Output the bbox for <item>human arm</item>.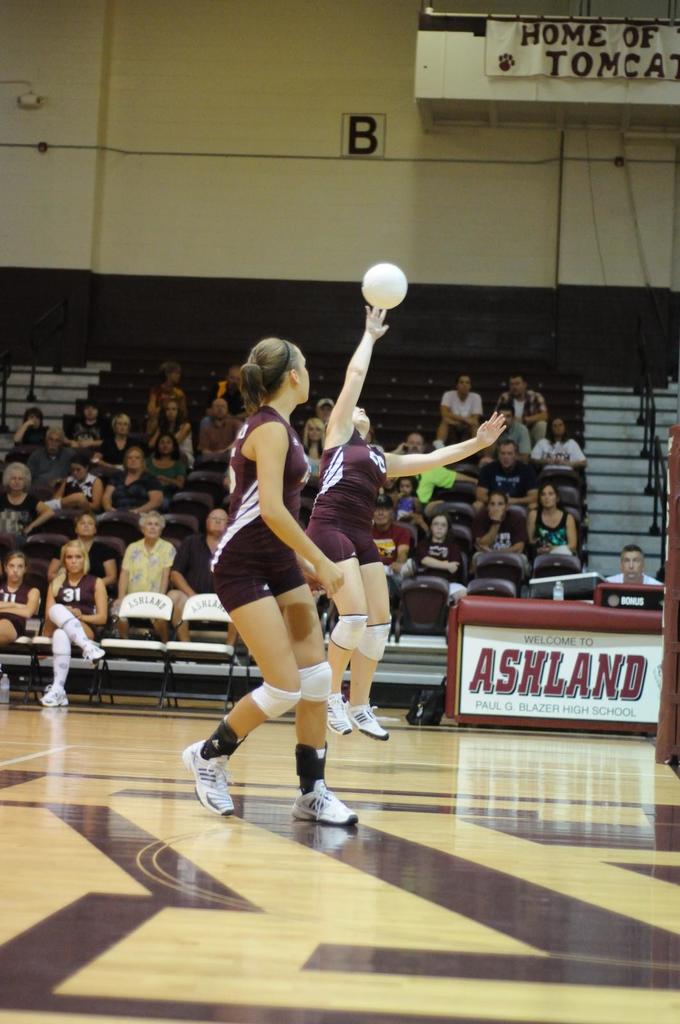
{"x1": 83, "y1": 422, "x2": 109, "y2": 448}.
